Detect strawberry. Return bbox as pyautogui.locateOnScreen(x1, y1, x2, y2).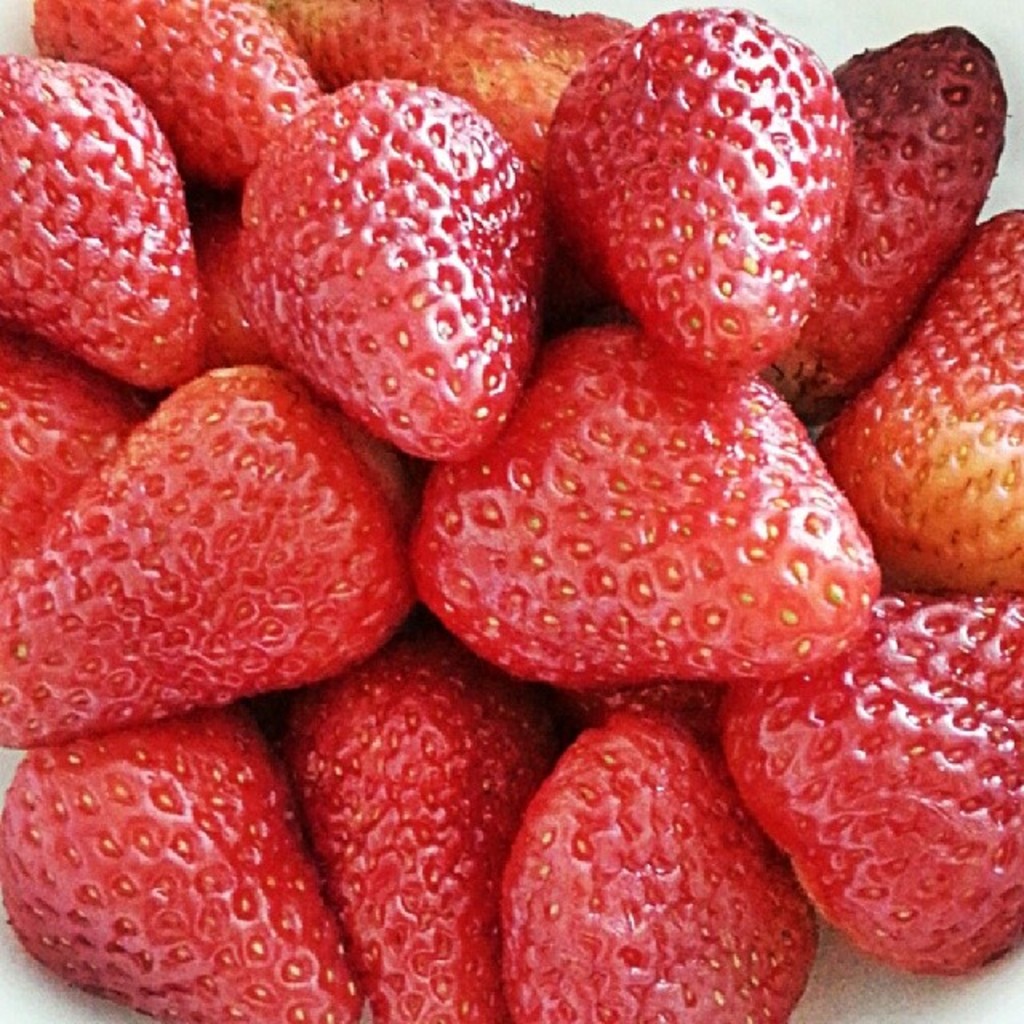
pyautogui.locateOnScreen(806, 210, 1022, 600).
